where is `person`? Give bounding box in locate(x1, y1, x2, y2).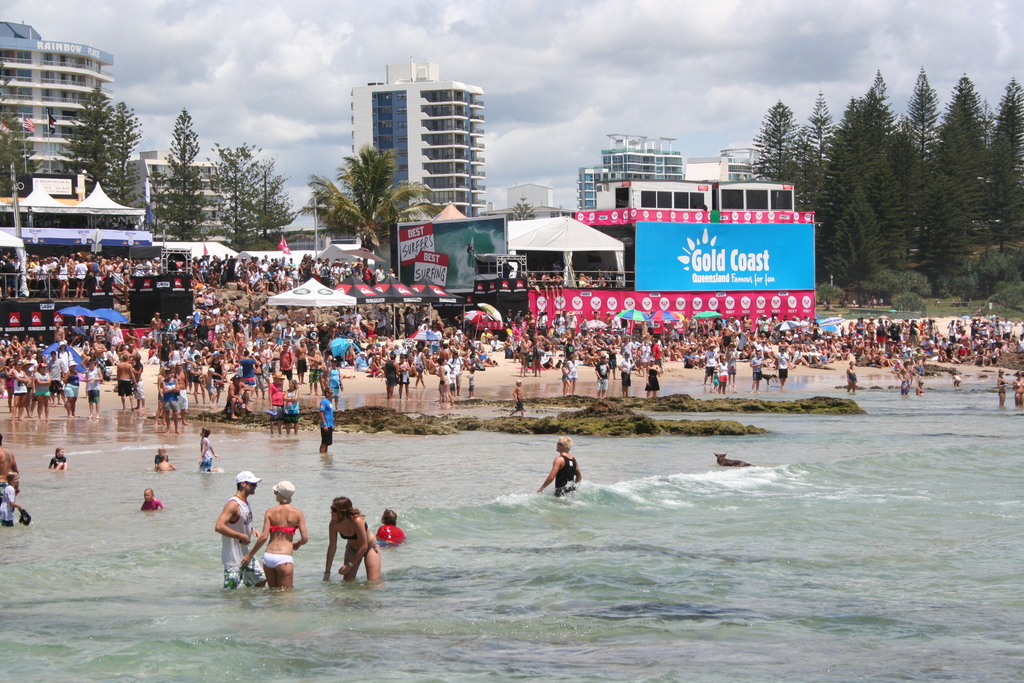
locate(28, 363, 56, 420).
